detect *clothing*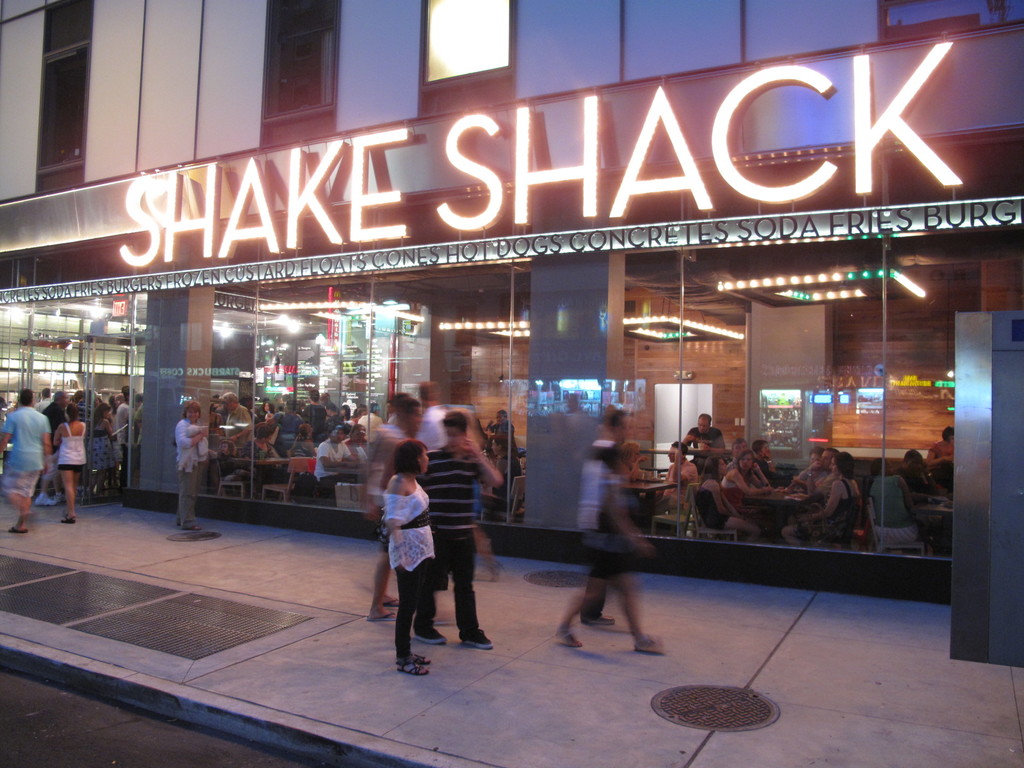
{"x1": 175, "y1": 417, "x2": 206, "y2": 525}
